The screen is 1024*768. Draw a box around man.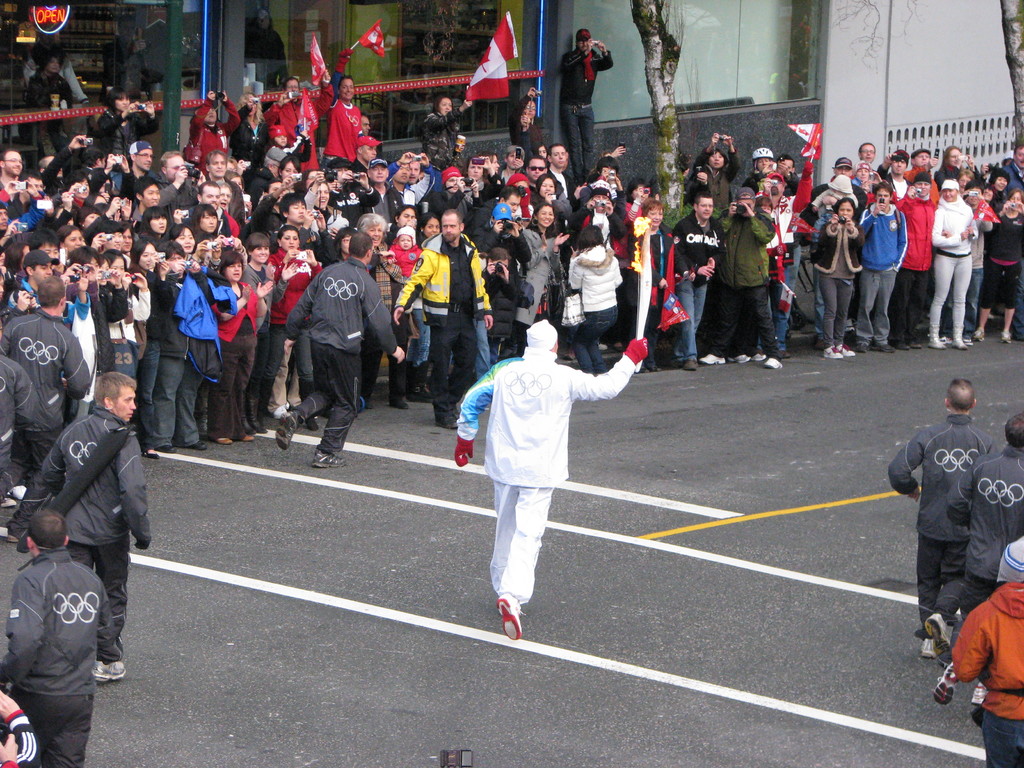
(left=0, top=504, right=118, bottom=767).
